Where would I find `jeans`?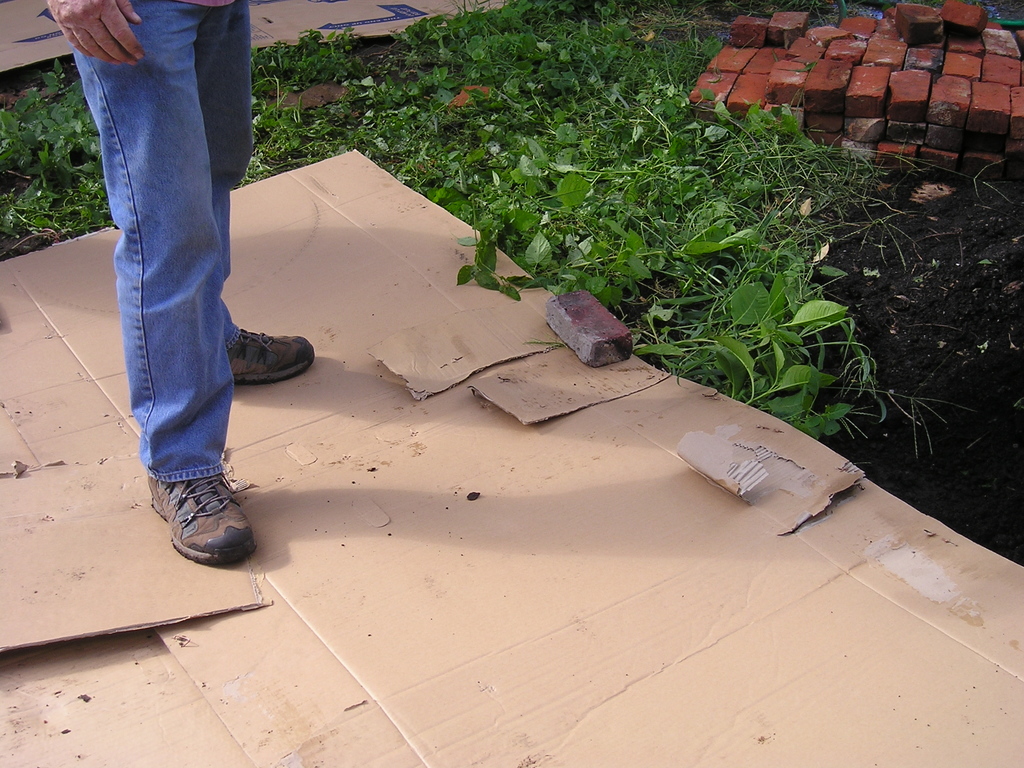
At rect(51, 10, 266, 531).
